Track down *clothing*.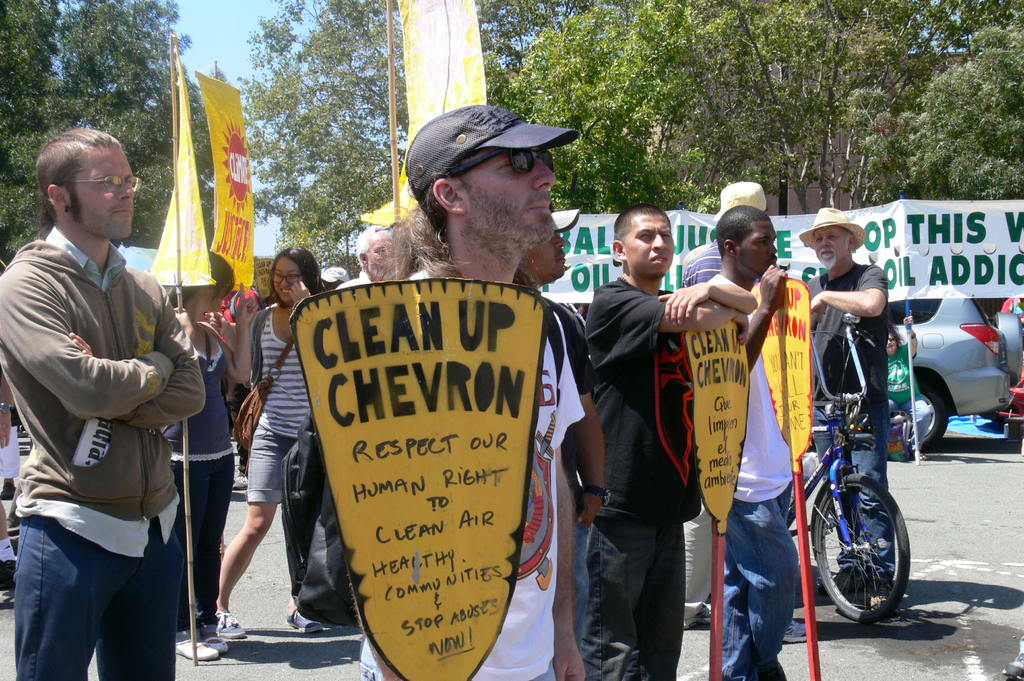
Tracked to {"left": 580, "top": 294, "right": 683, "bottom": 680}.
